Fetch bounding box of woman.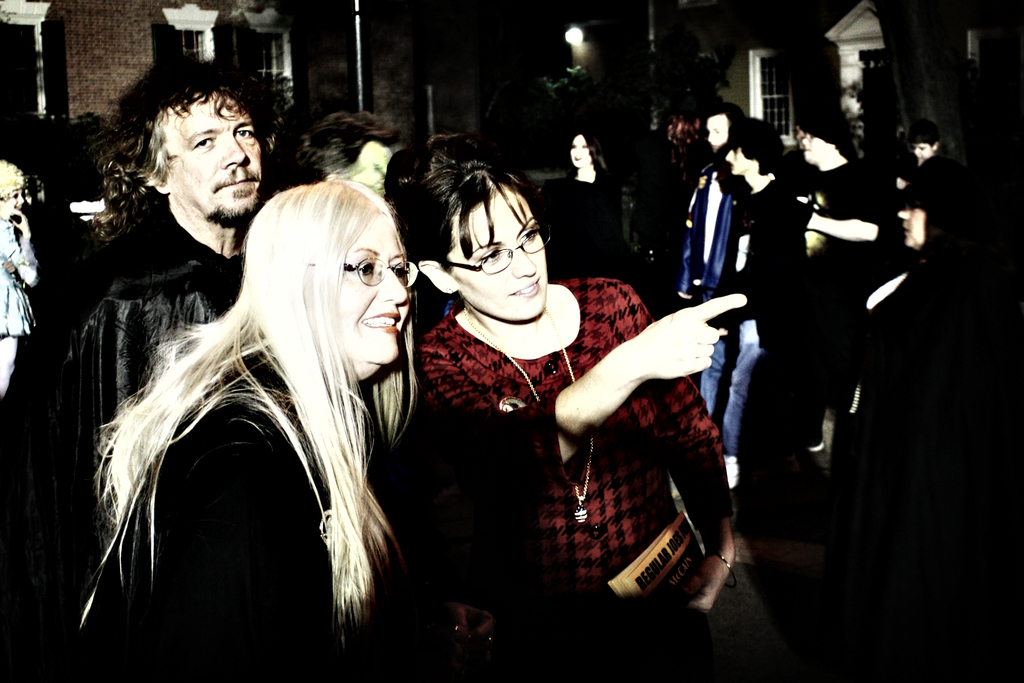
Bbox: [537, 119, 665, 292].
